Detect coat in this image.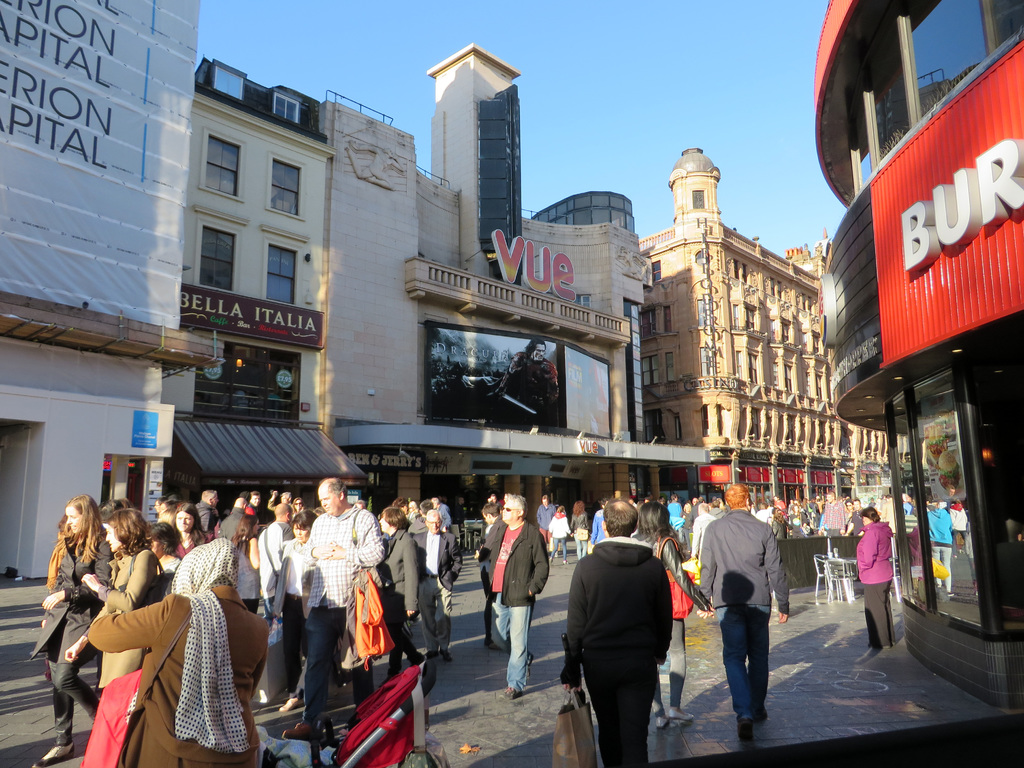
Detection: box=[374, 524, 414, 615].
